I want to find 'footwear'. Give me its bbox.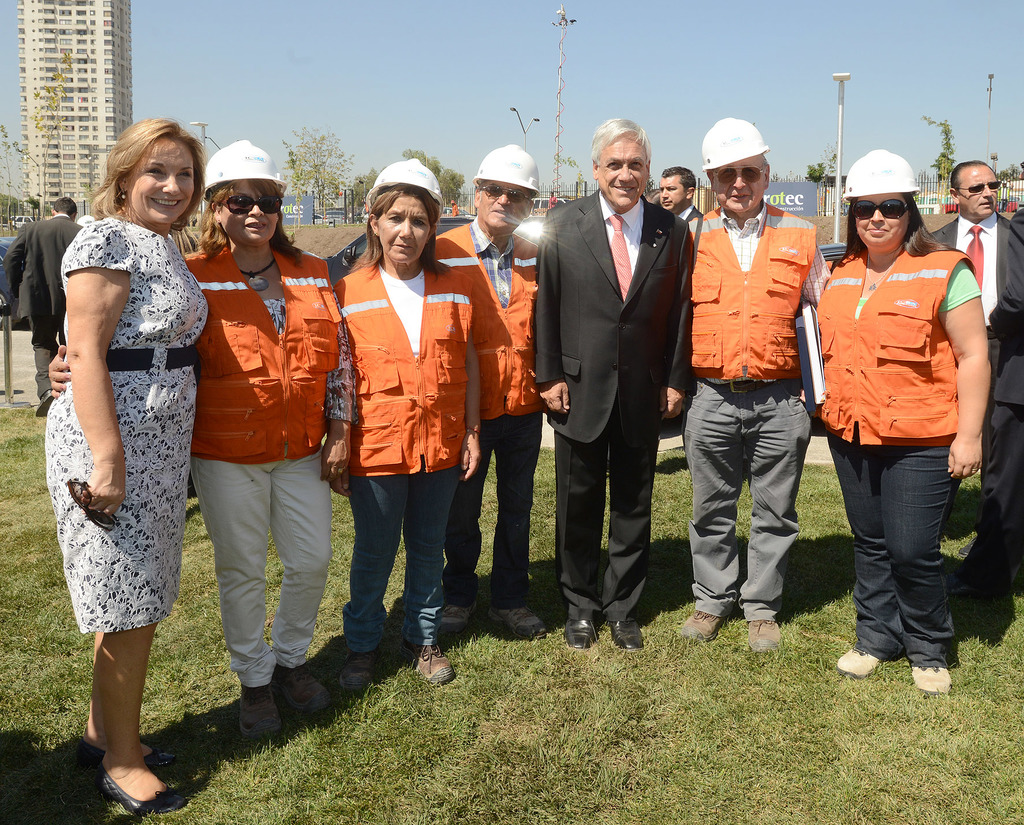
BBox(429, 591, 484, 633).
